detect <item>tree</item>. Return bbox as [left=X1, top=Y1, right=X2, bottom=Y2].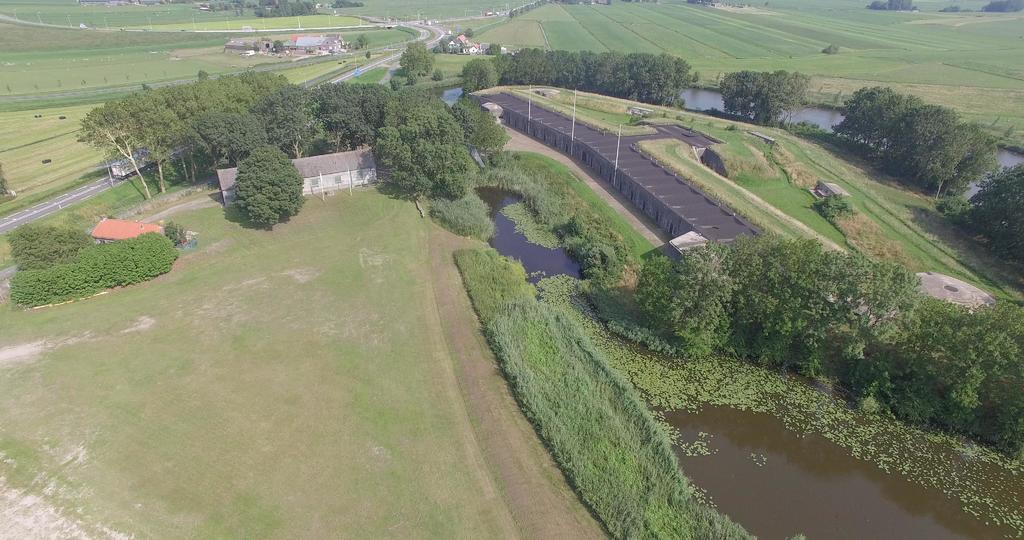
[left=454, top=99, right=509, bottom=148].
